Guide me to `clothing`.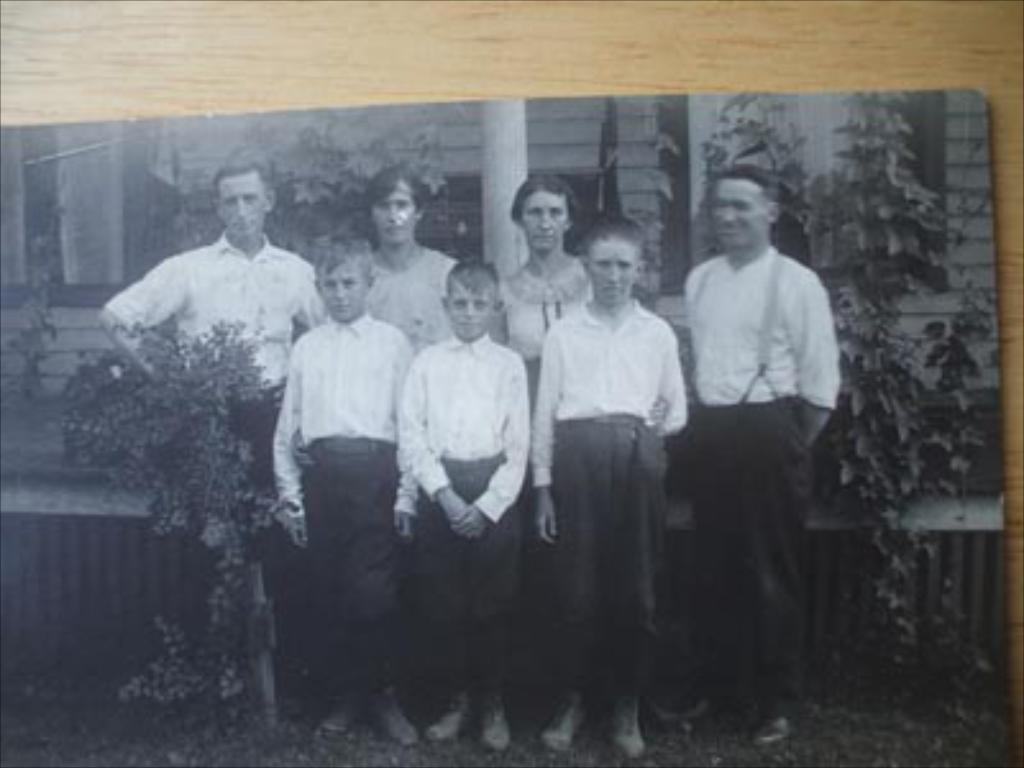
Guidance: (x1=666, y1=241, x2=832, y2=719).
